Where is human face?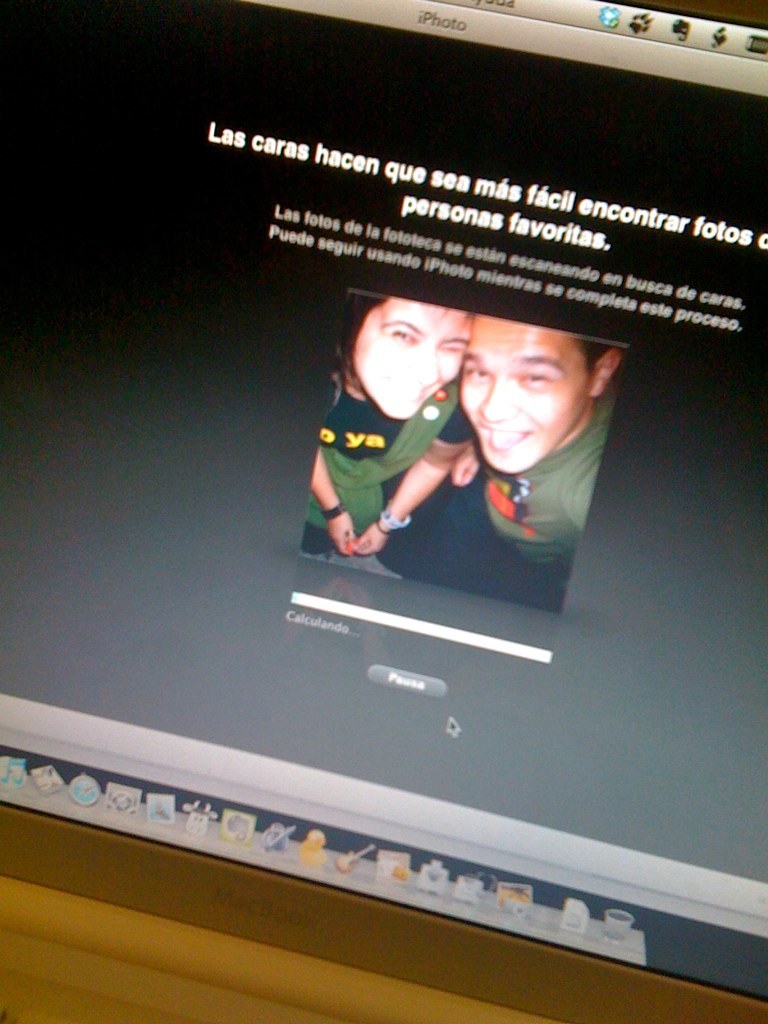
BBox(350, 288, 472, 426).
